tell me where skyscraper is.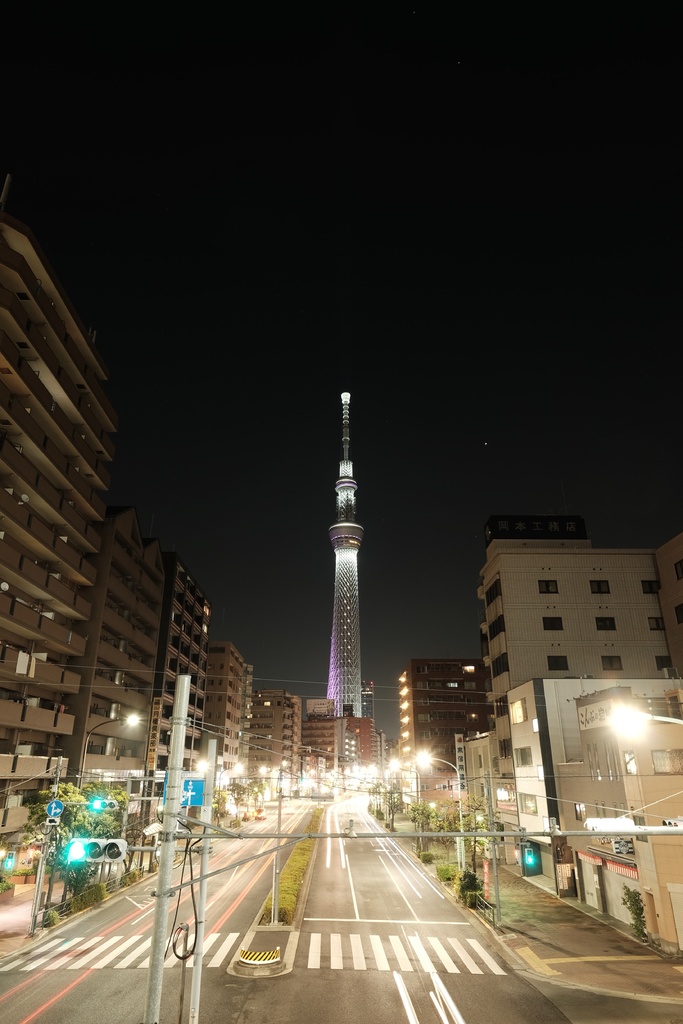
skyscraper is at <box>323,380,370,762</box>.
